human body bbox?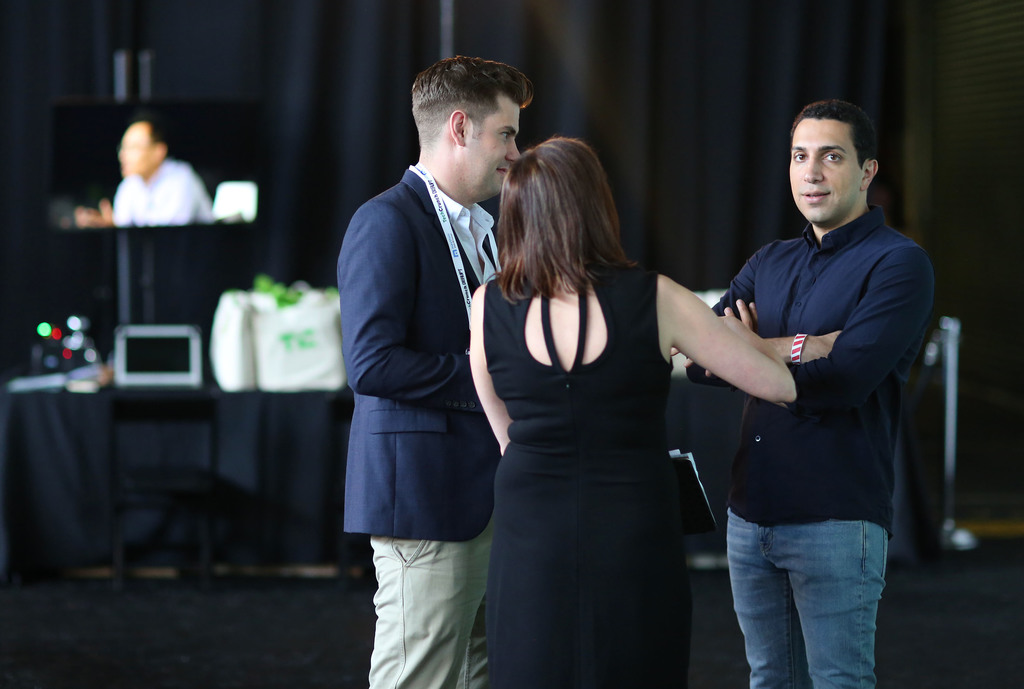
(468,140,795,688)
